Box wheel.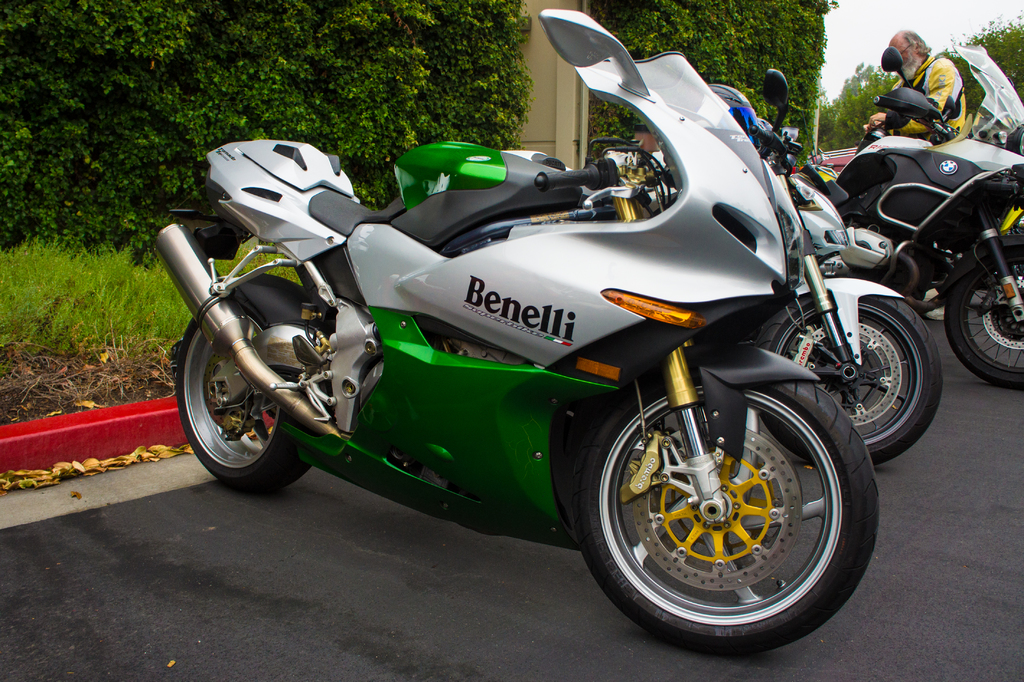
570/338/877/656.
